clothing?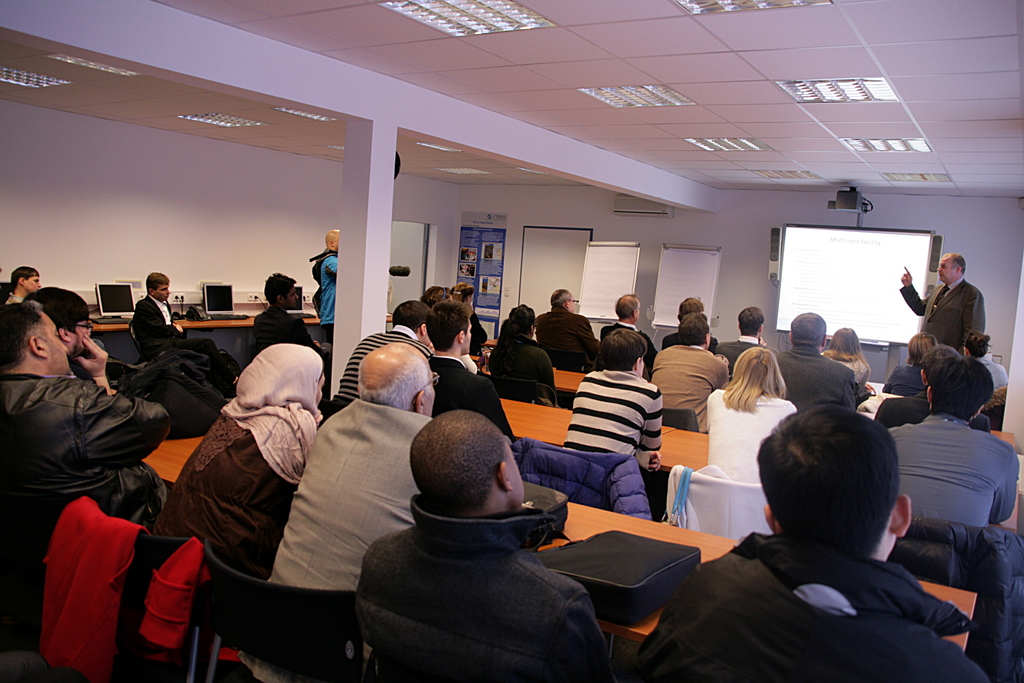
pyautogui.locateOnScreen(429, 353, 518, 447)
